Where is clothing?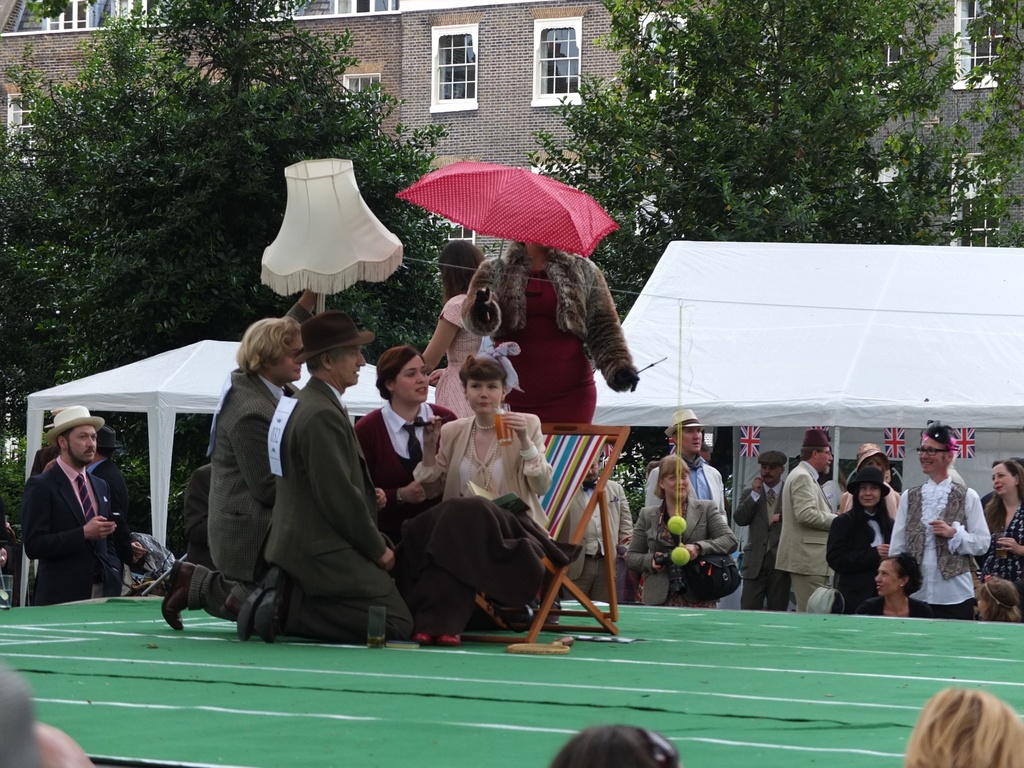
locate(839, 488, 900, 522).
